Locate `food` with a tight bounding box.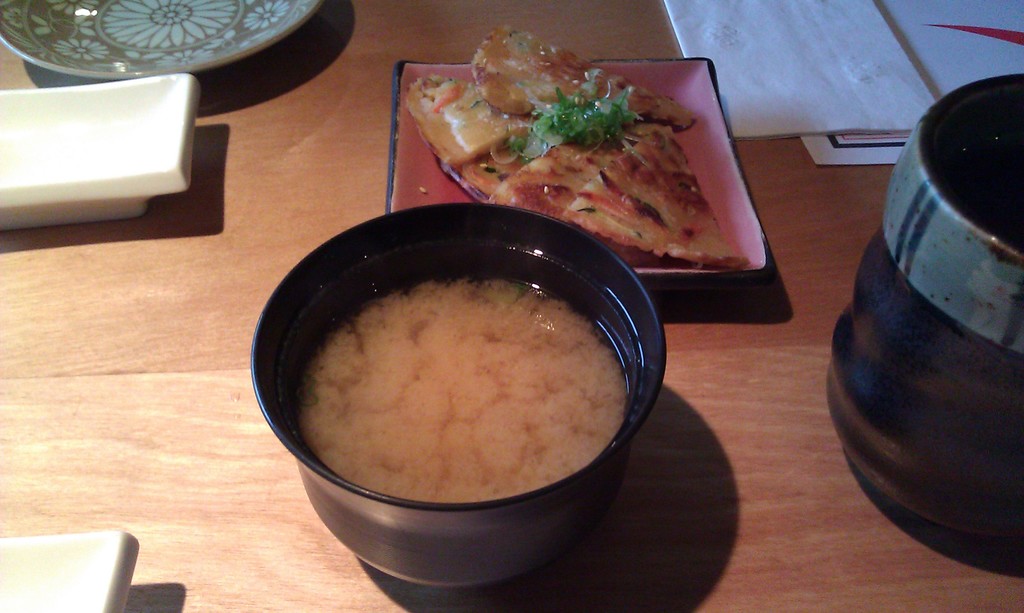
567,125,753,263.
